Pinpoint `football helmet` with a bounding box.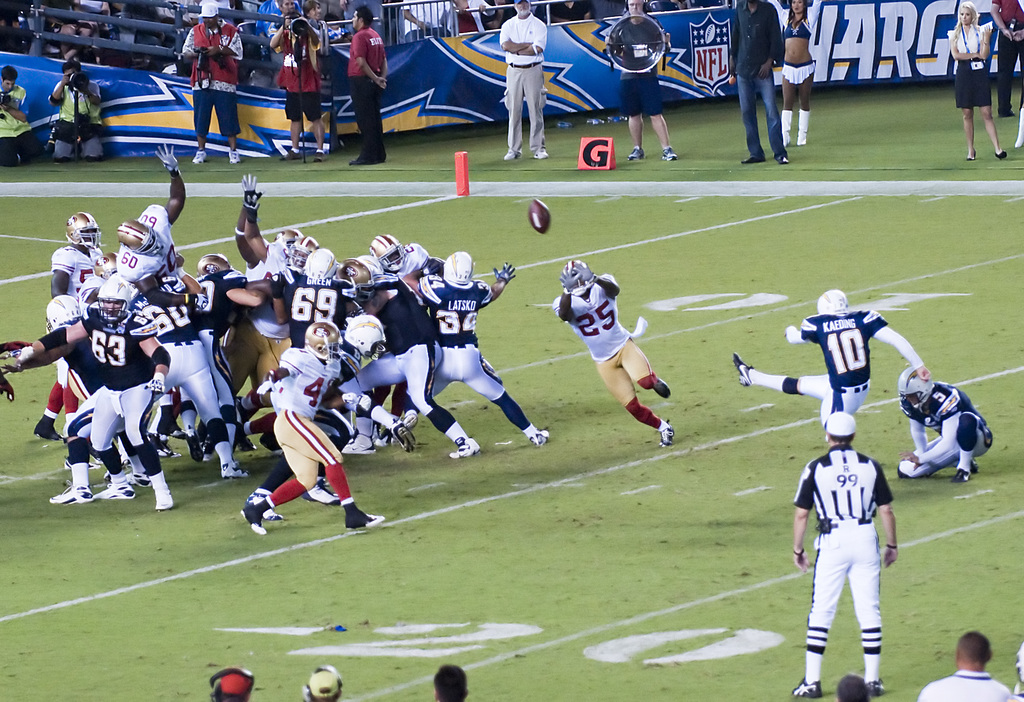
locate(287, 234, 316, 266).
